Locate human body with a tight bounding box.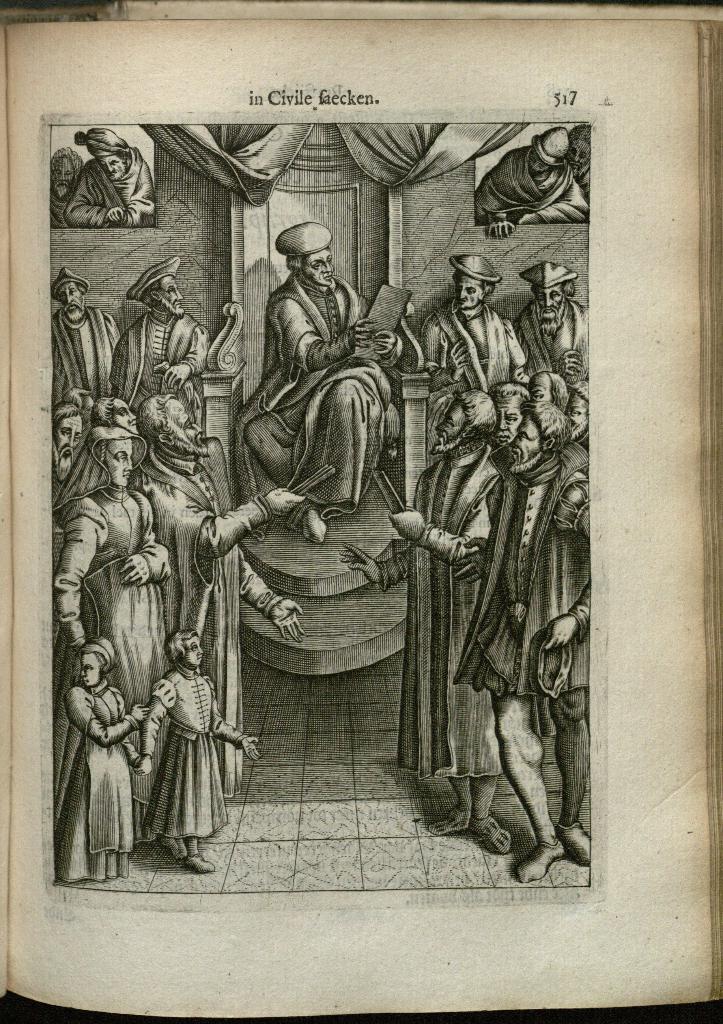
[44,679,133,884].
